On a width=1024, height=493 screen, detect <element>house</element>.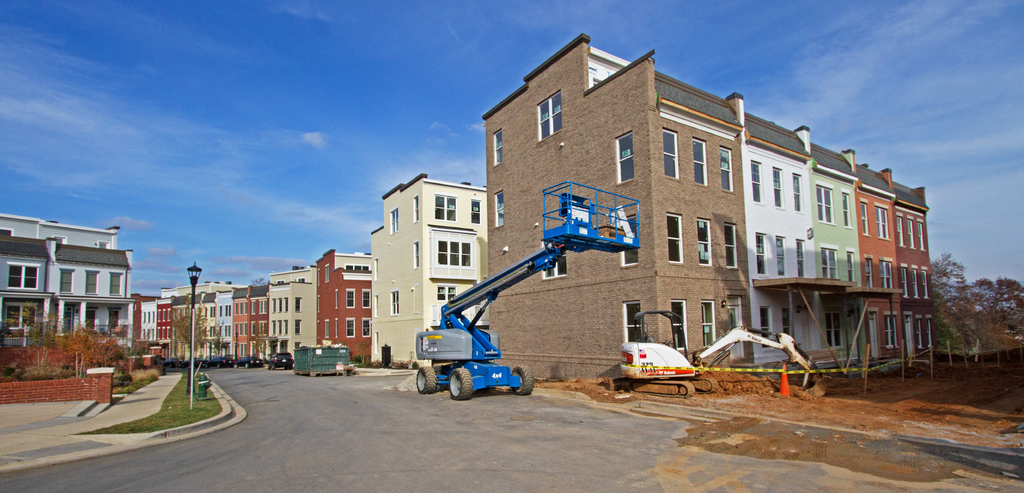
323:252:372:369.
